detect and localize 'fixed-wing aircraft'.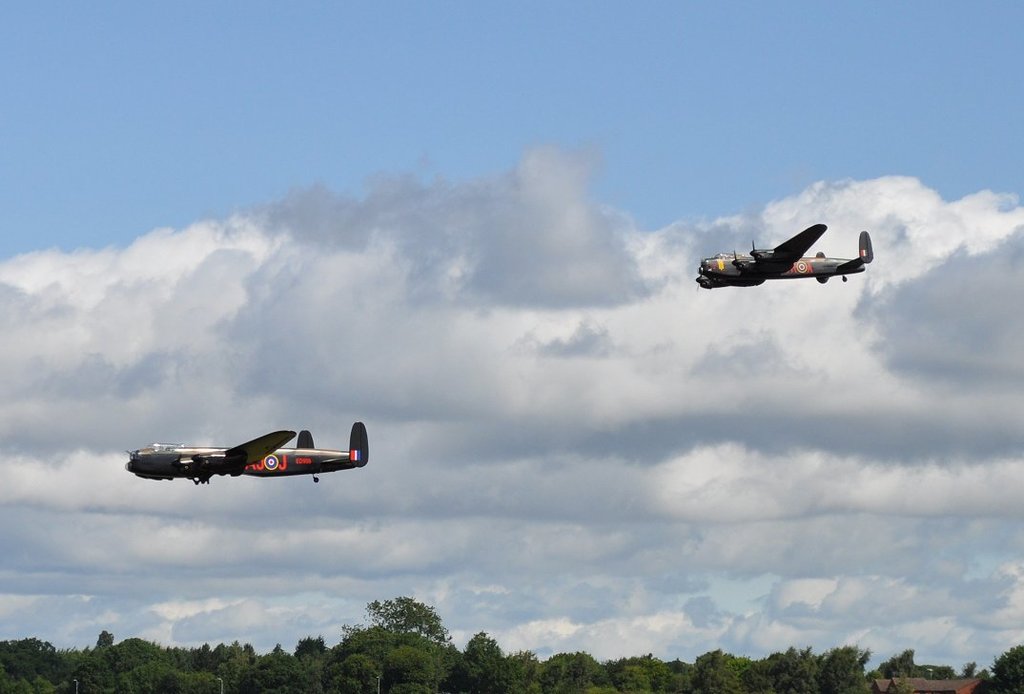
Localized at Rect(125, 420, 370, 483).
